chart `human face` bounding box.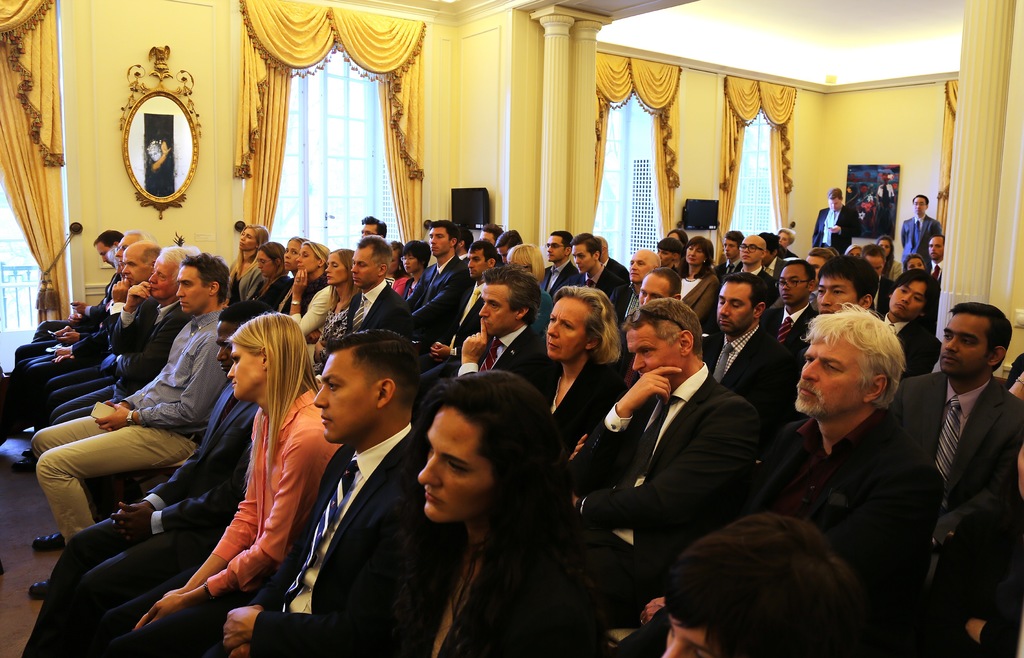
Charted: (419,405,490,529).
